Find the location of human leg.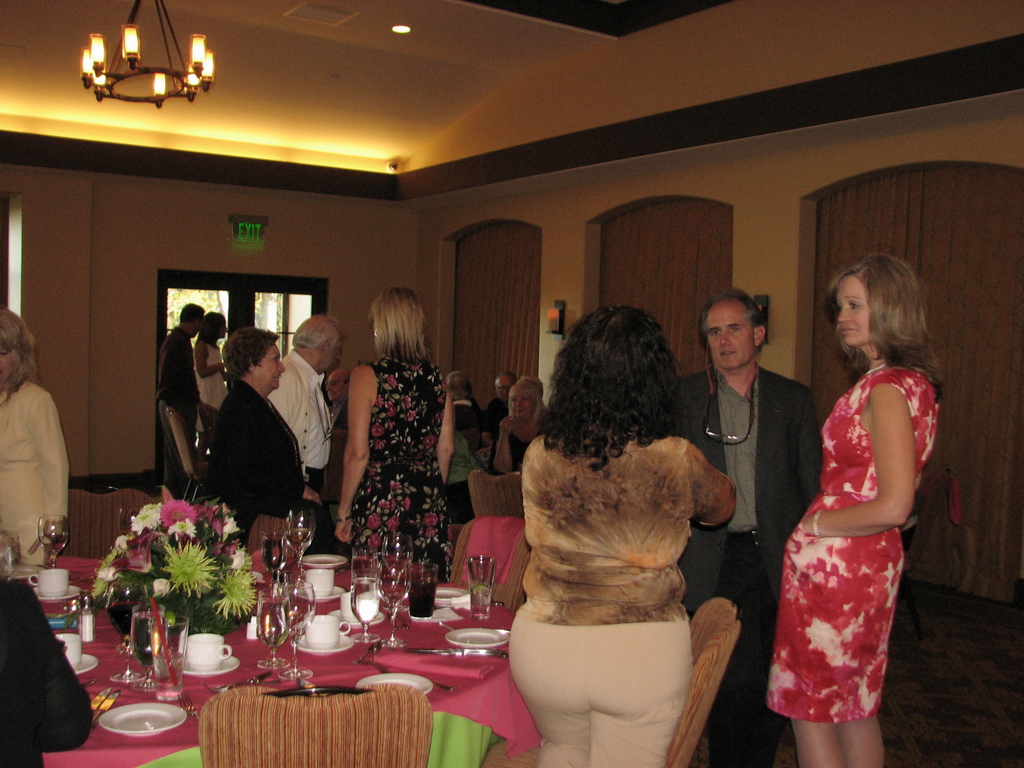
Location: 504 600 593 767.
